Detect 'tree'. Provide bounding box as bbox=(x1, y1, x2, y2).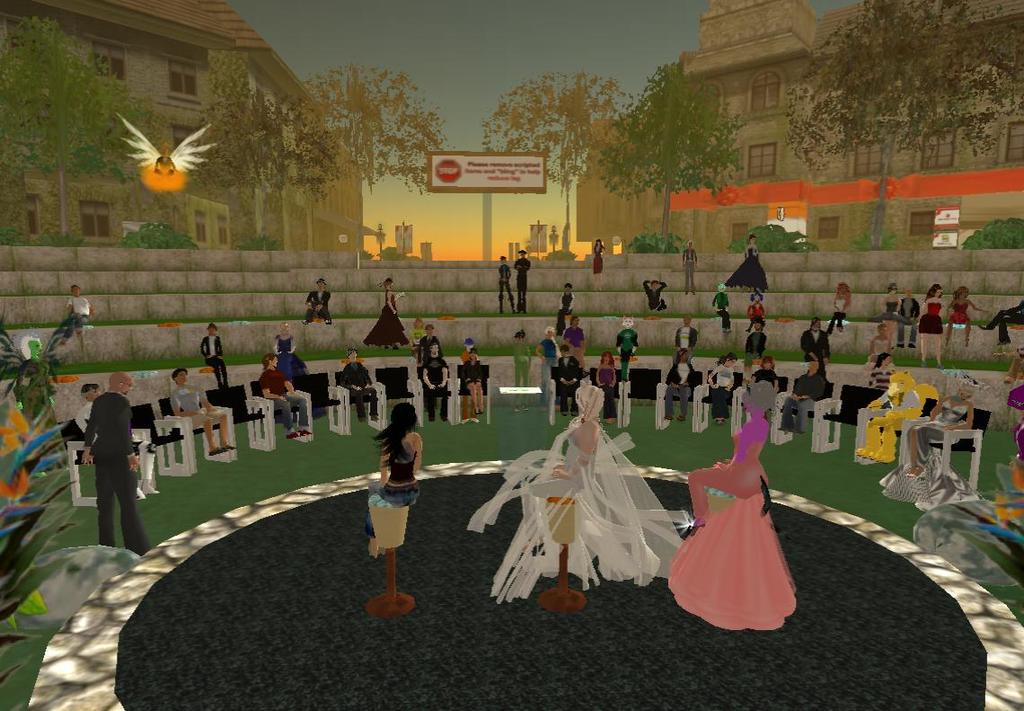
bbox=(4, 16, 146, 240).
